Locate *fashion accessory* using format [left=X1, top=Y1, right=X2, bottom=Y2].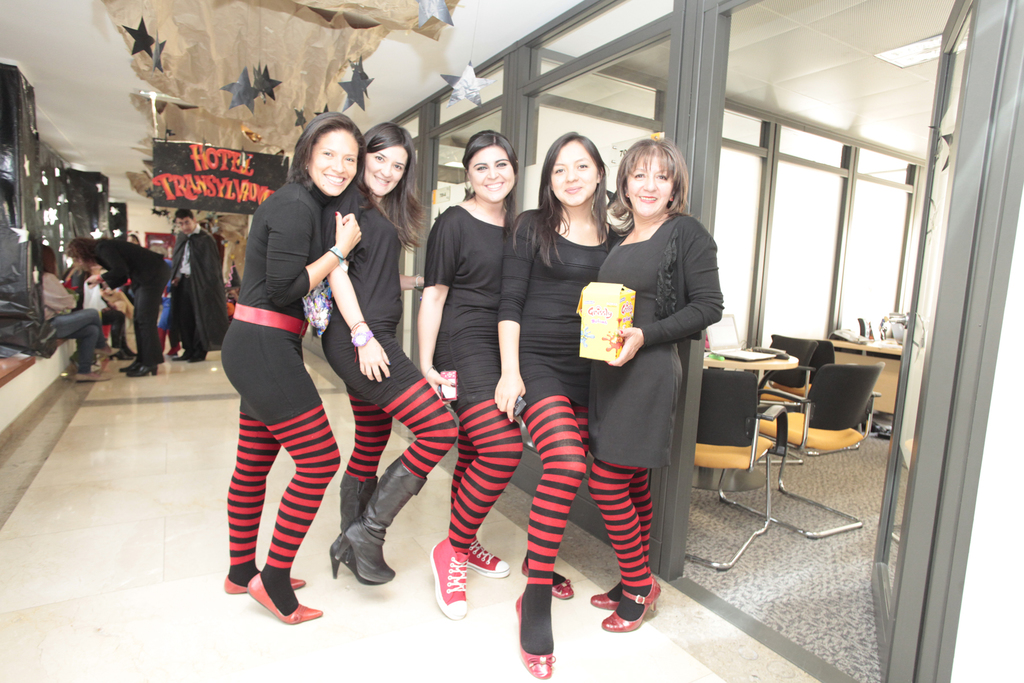
[left=244, top=569, right=321, bottom=629].
